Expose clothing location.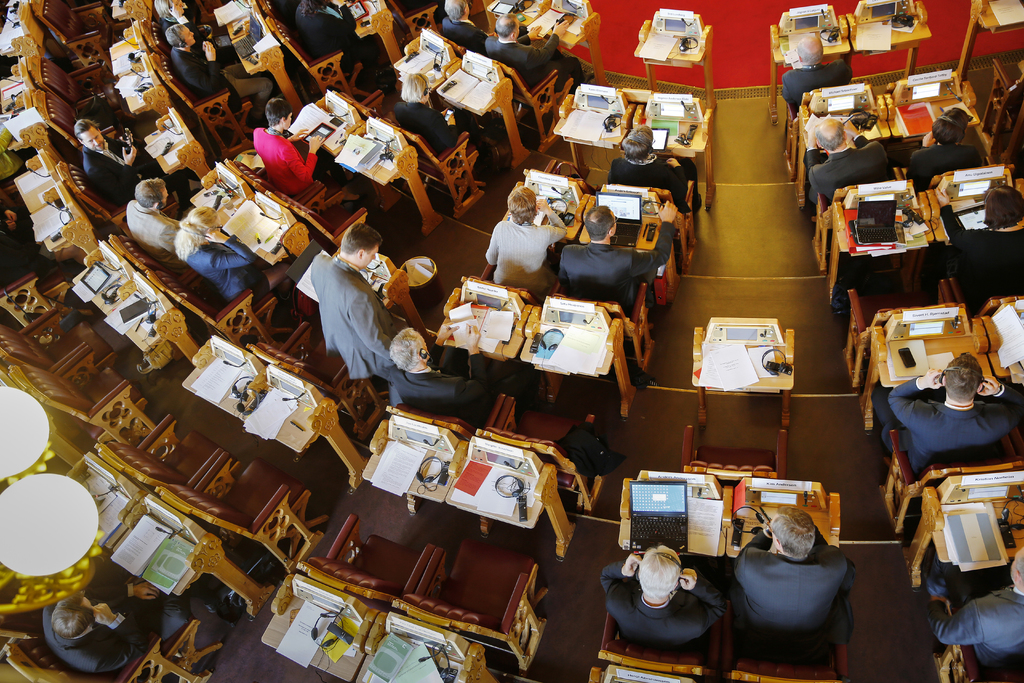
Exposed at <bbox>42, 590, 219, 674</bbox>.
